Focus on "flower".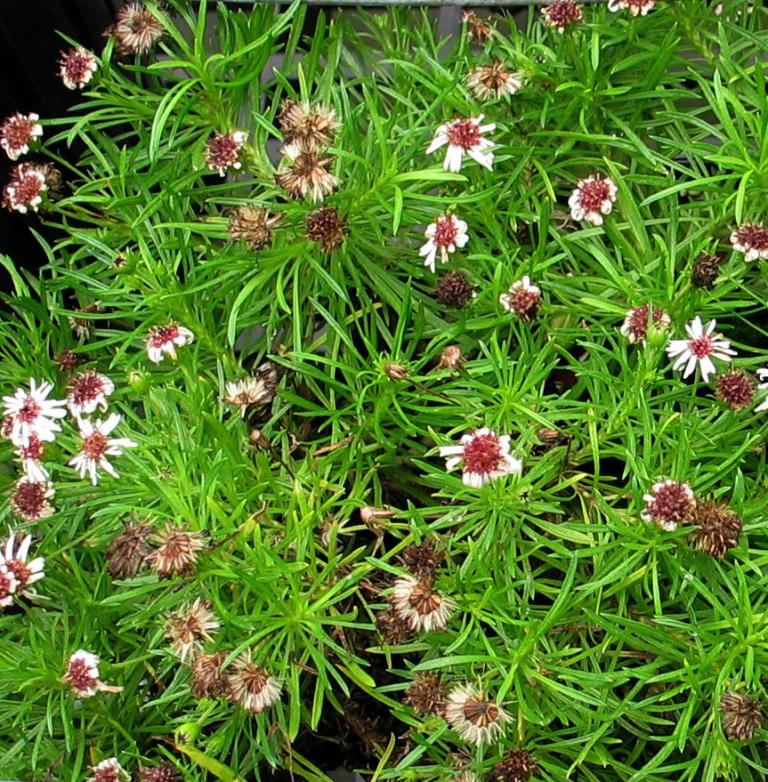
Focused at (left=428, top=117, right=501, bottom=170).
